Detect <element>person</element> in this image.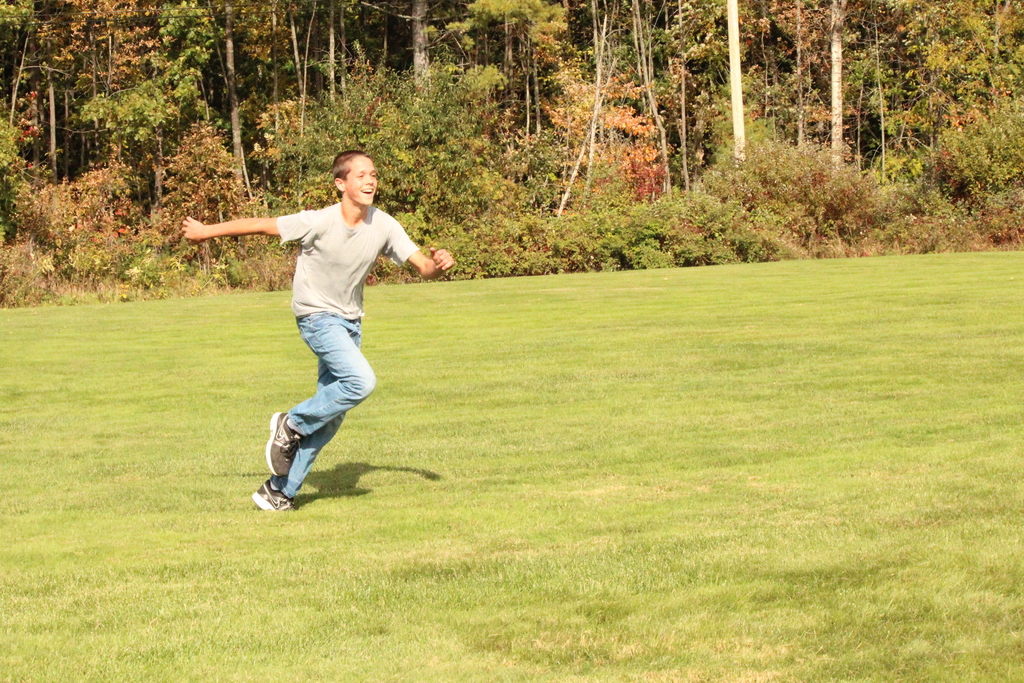
Detection: bbox=[212, 145, 417, 534].
